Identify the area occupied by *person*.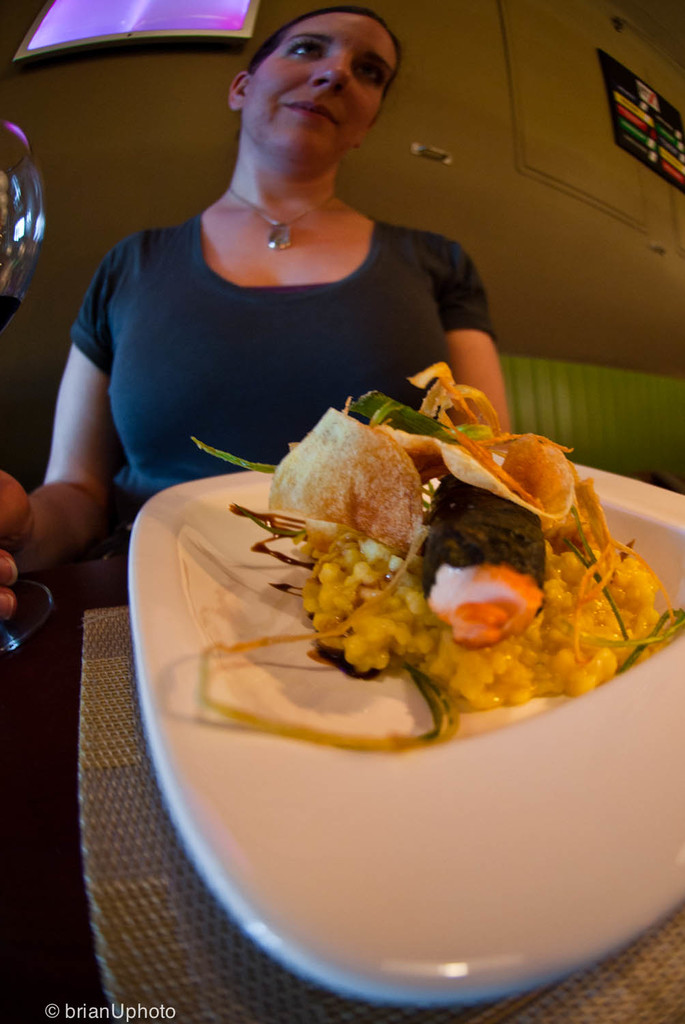
Area: [44, 18, 557, 630].
